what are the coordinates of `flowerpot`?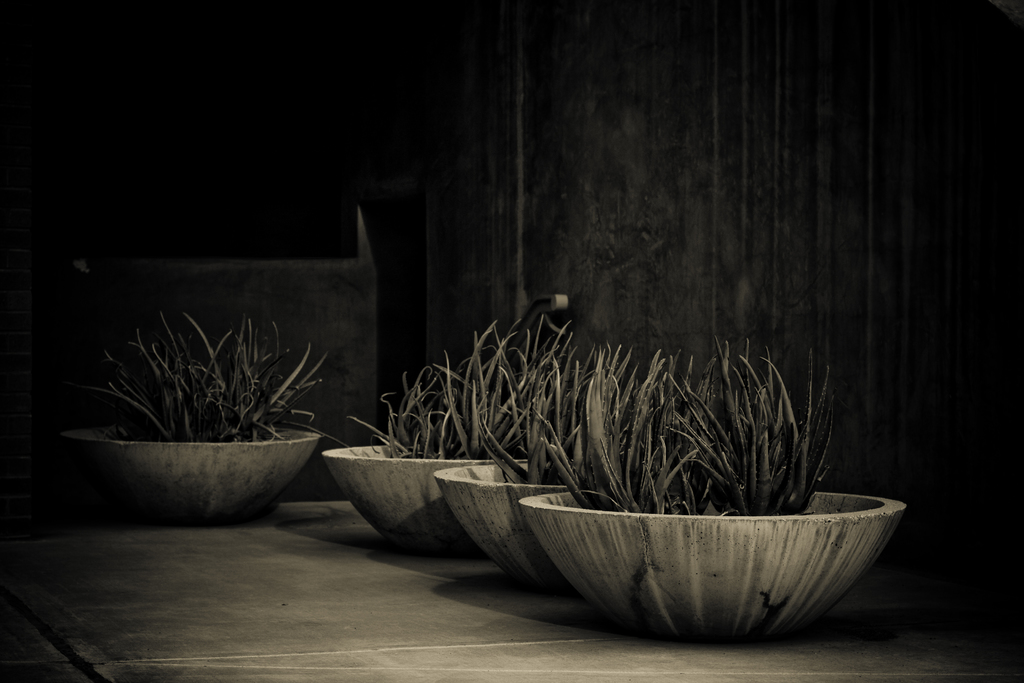
321 441 510 550.
